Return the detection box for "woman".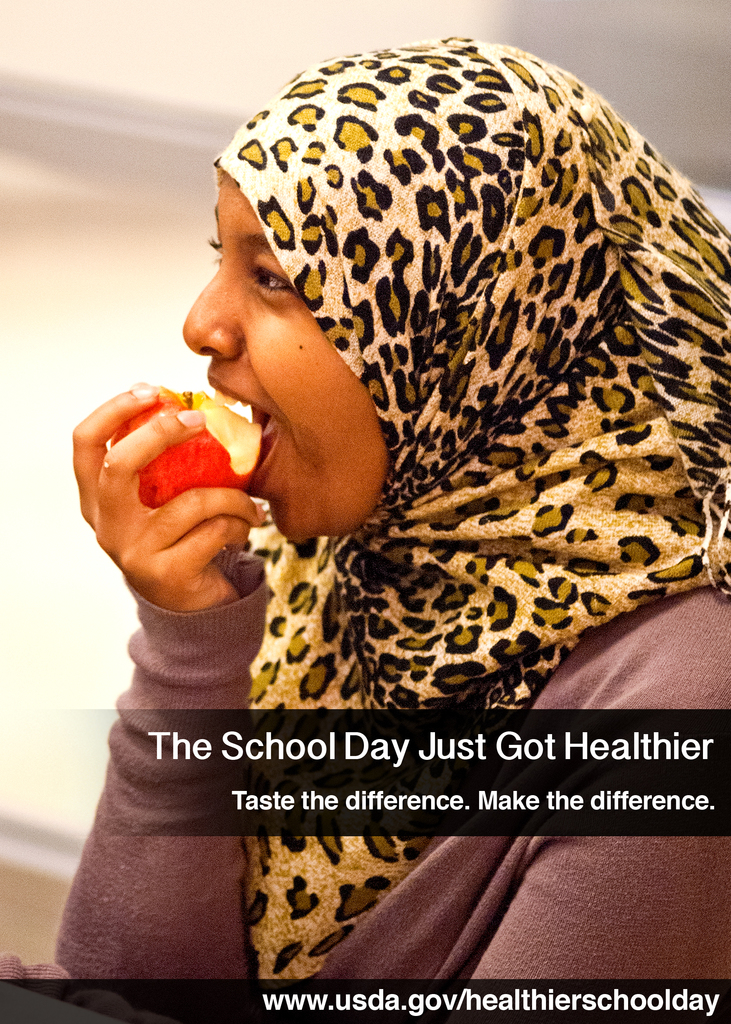
bbox=[0, 33, 730, 986].
